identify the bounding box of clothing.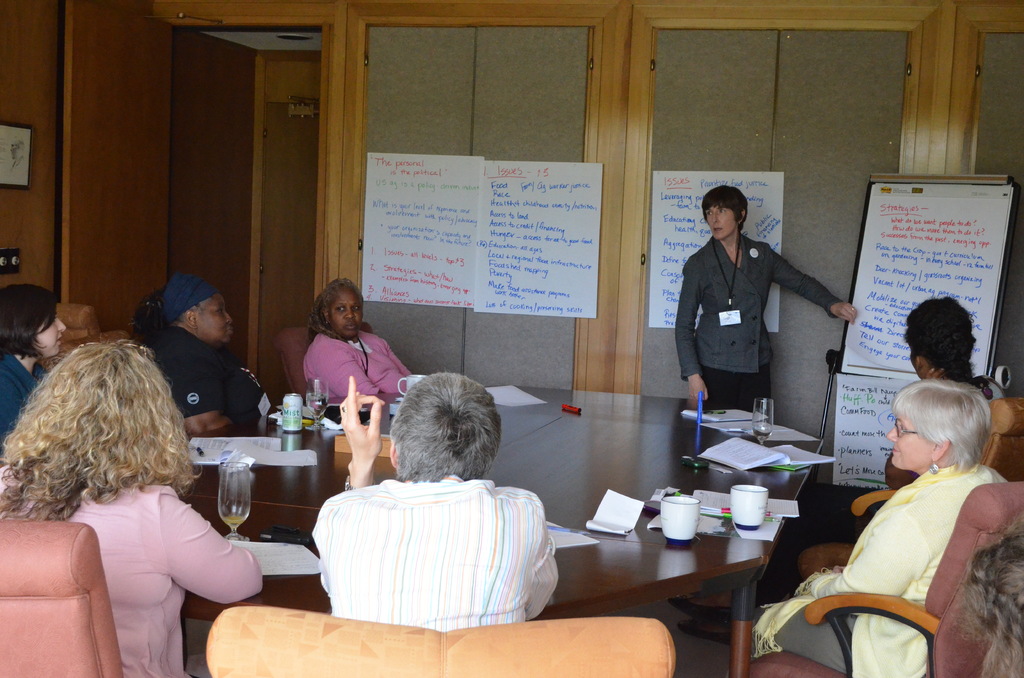
box=[749, 453, 1011, 674].
